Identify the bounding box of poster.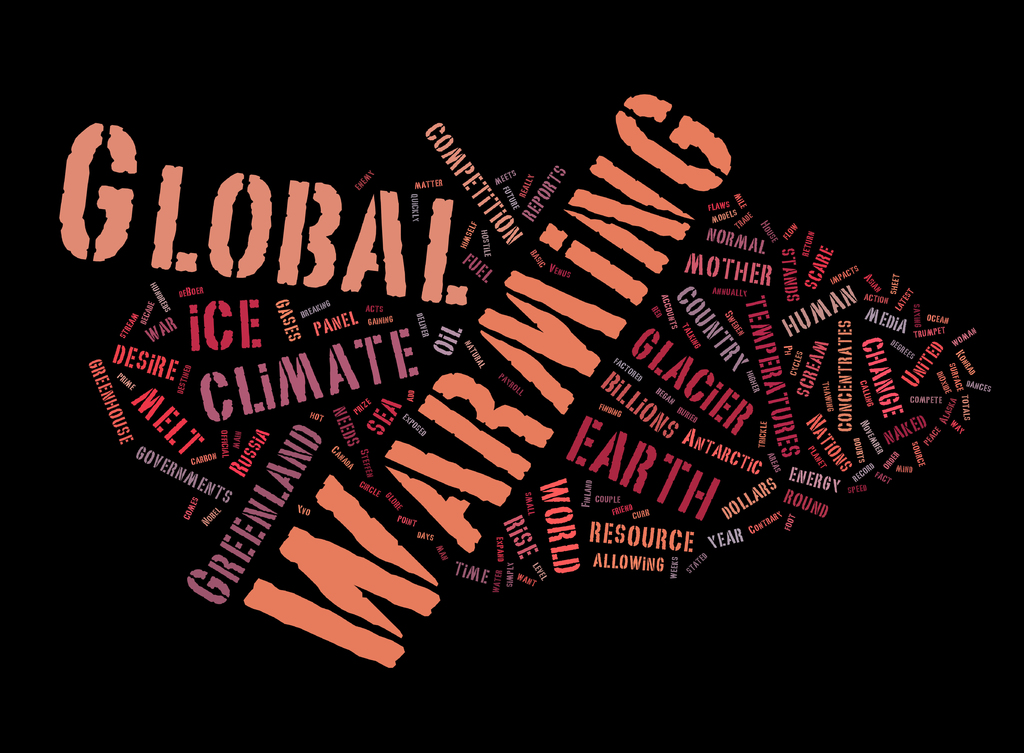
[0,0,1023,750].
